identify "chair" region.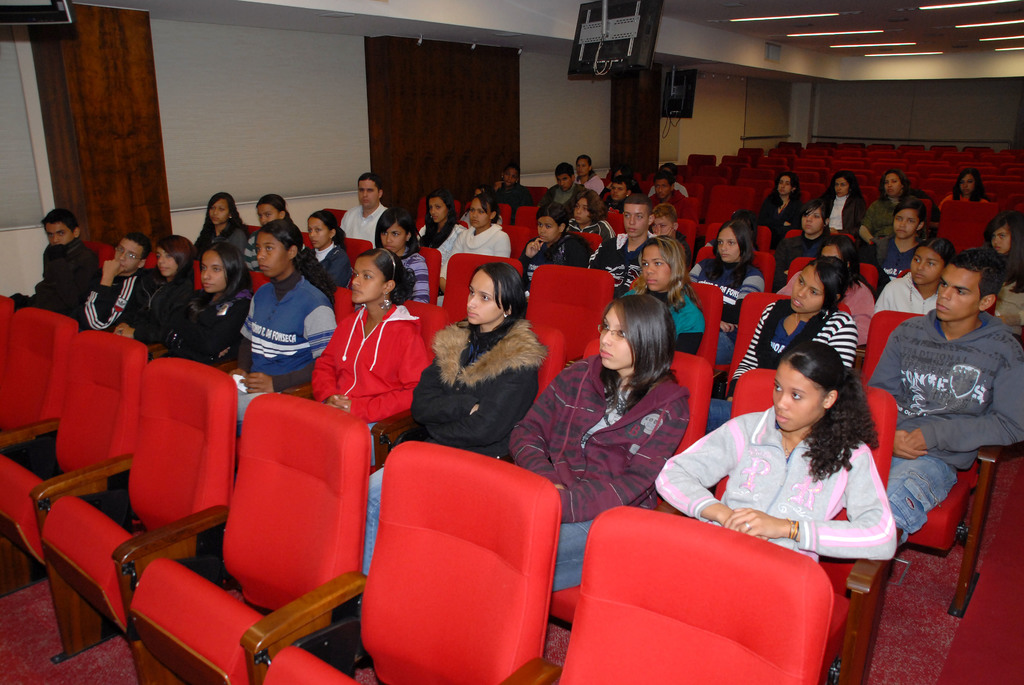
Region: 781,255,876,299.
